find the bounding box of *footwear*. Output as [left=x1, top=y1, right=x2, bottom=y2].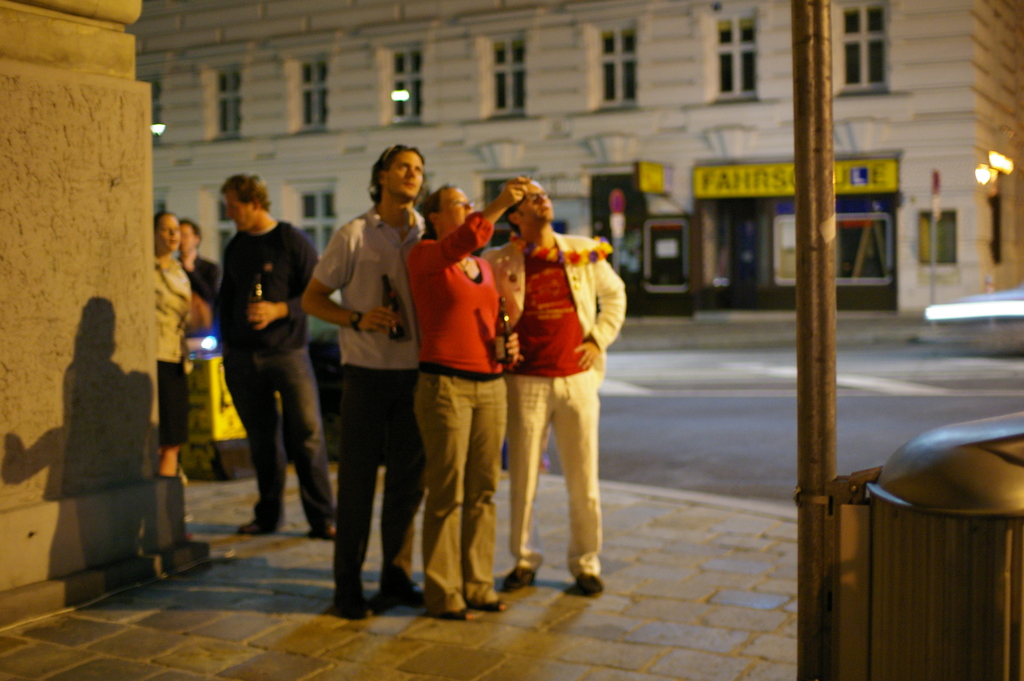
[left=244, top=515, right=276, bottom=536].
